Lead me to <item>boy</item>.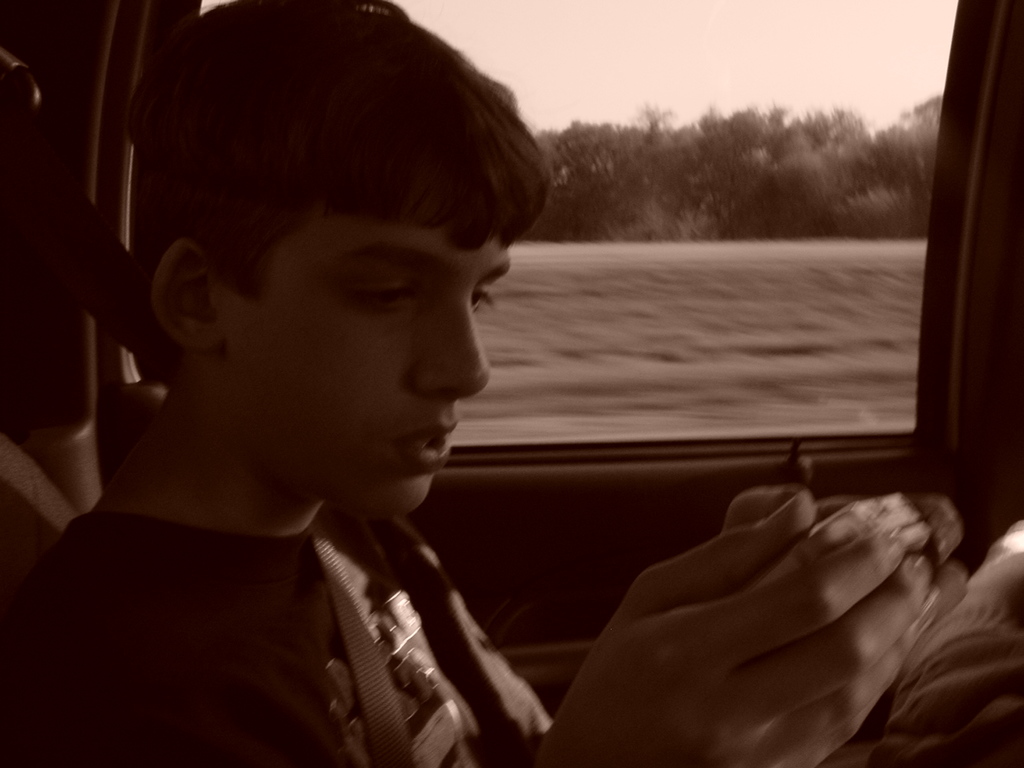
Lead to <region>141, 26, 819, 706</region>.
